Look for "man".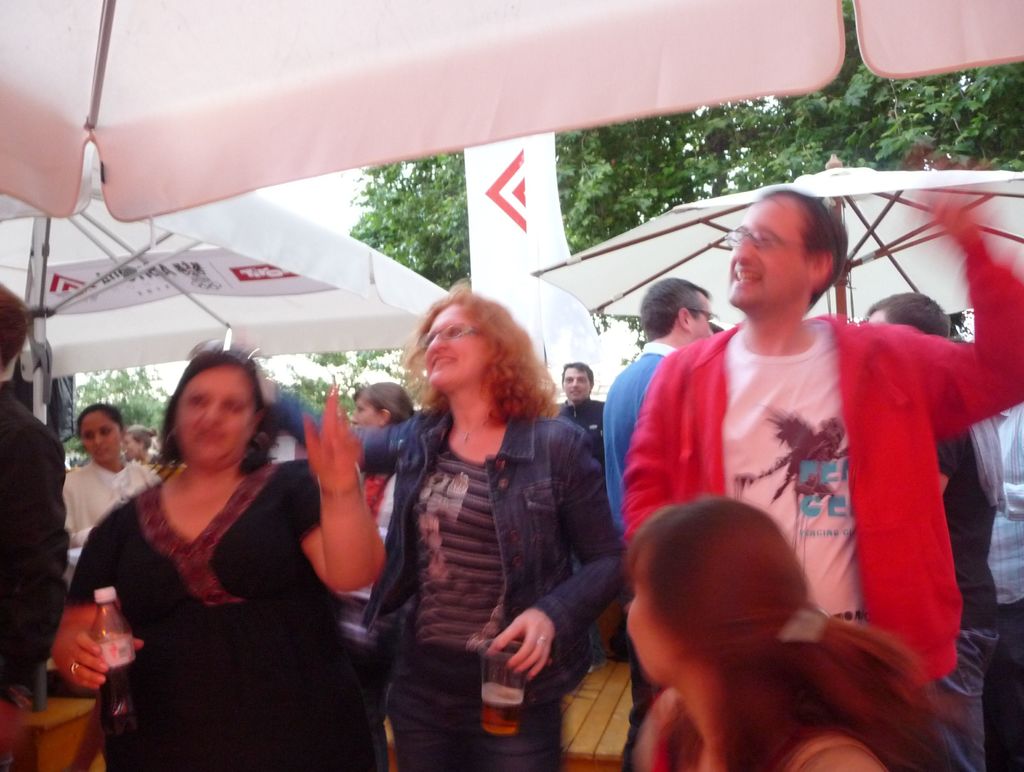
Found: l=0, t=277, r=75, b=771.
